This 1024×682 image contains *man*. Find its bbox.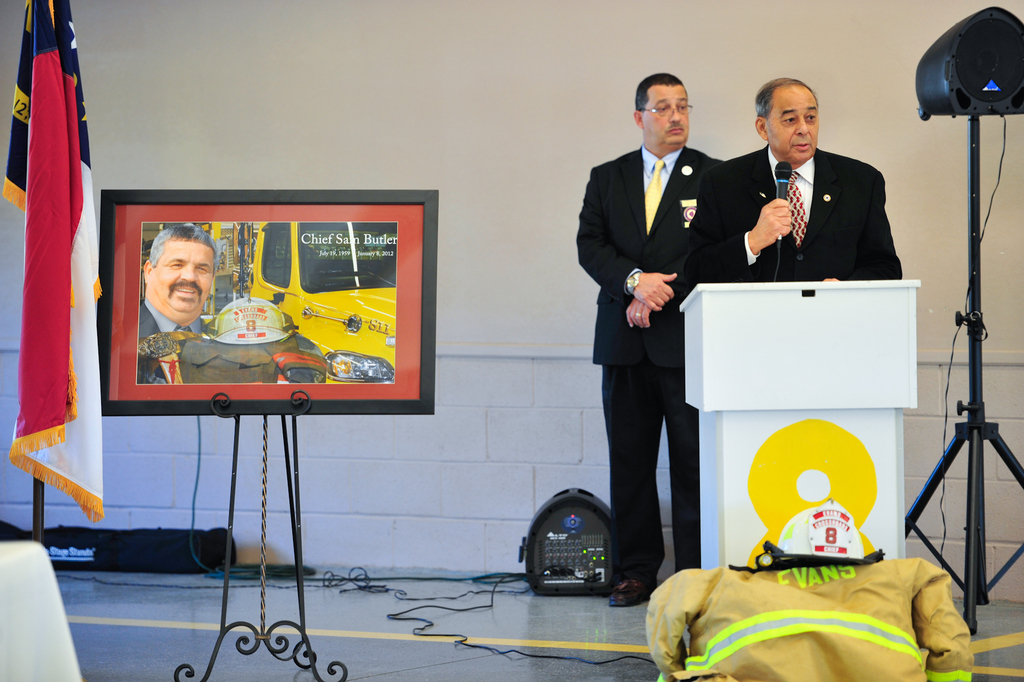
[left=568, top=70, right=736, bottom=613].
